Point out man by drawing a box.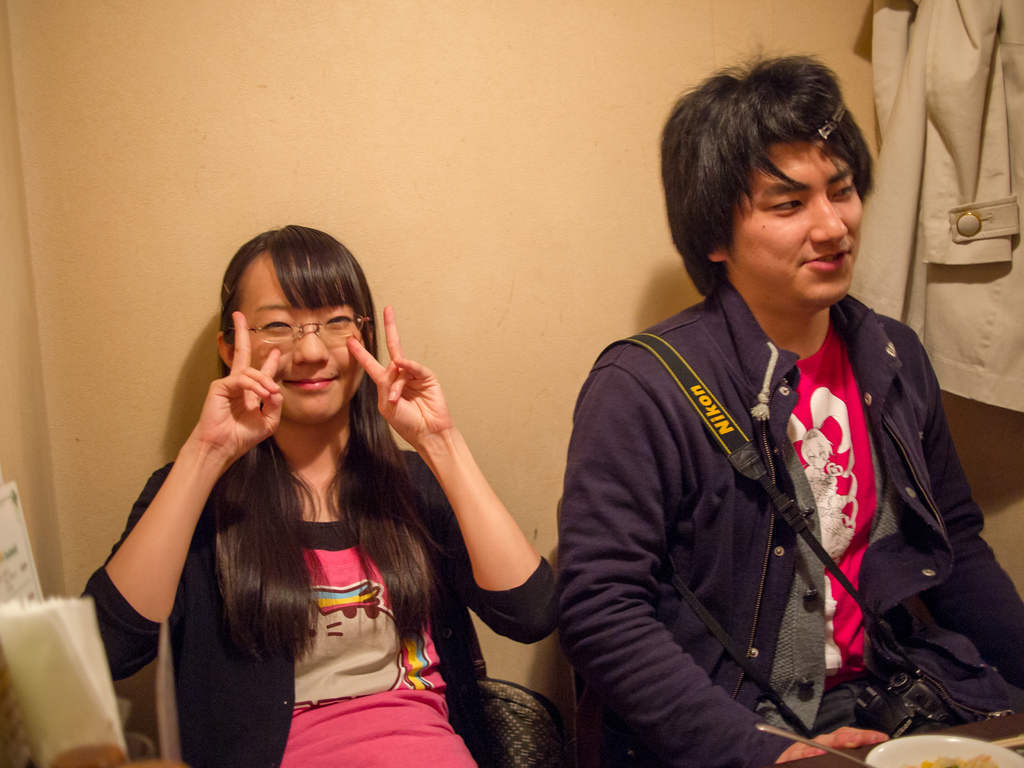
554:39:1023:767.
